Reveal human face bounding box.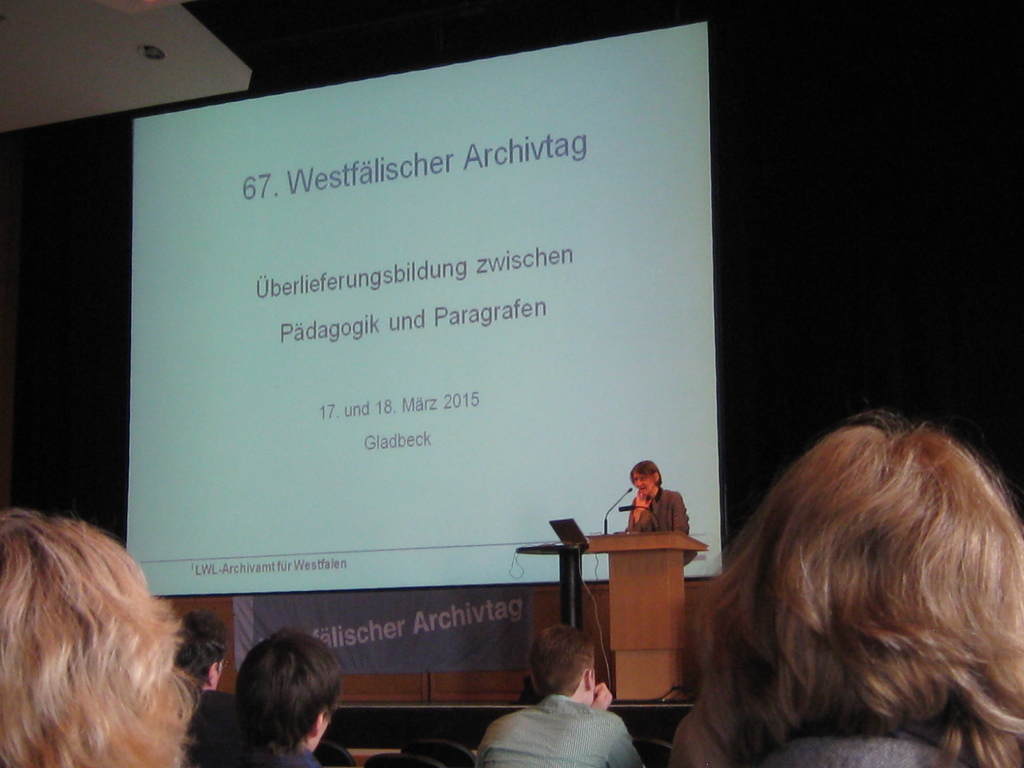
Revealed: Rect(632, 468, 656, 497).
